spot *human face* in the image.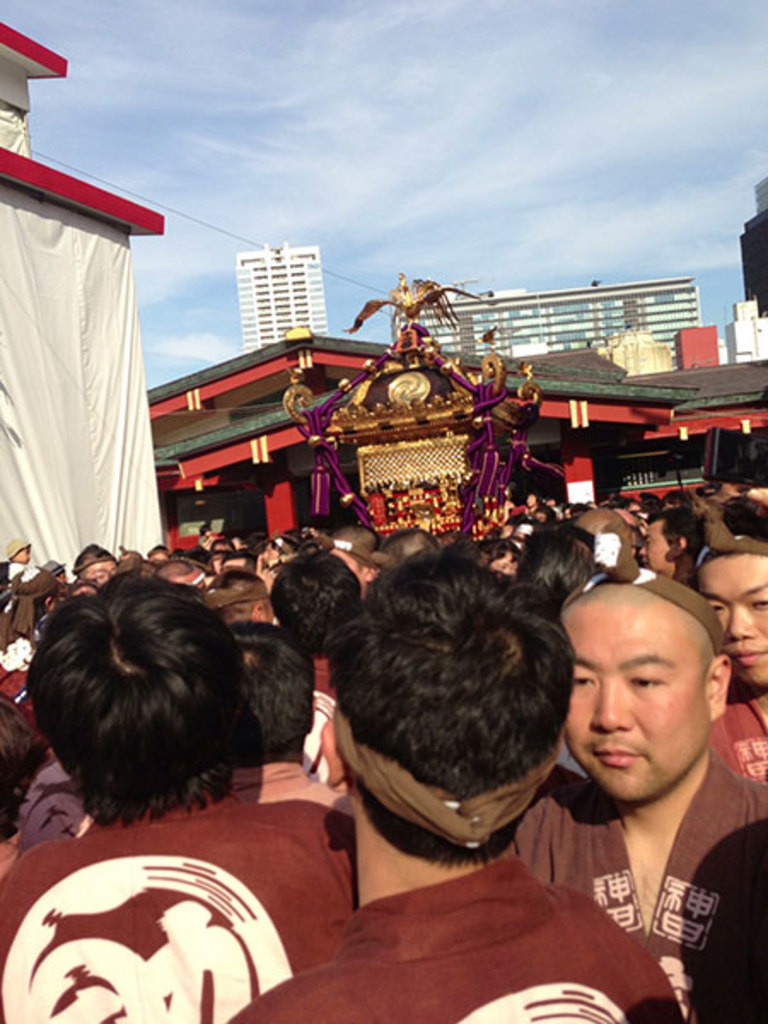
*human face* found at <box>558,584,722,821</box>.
